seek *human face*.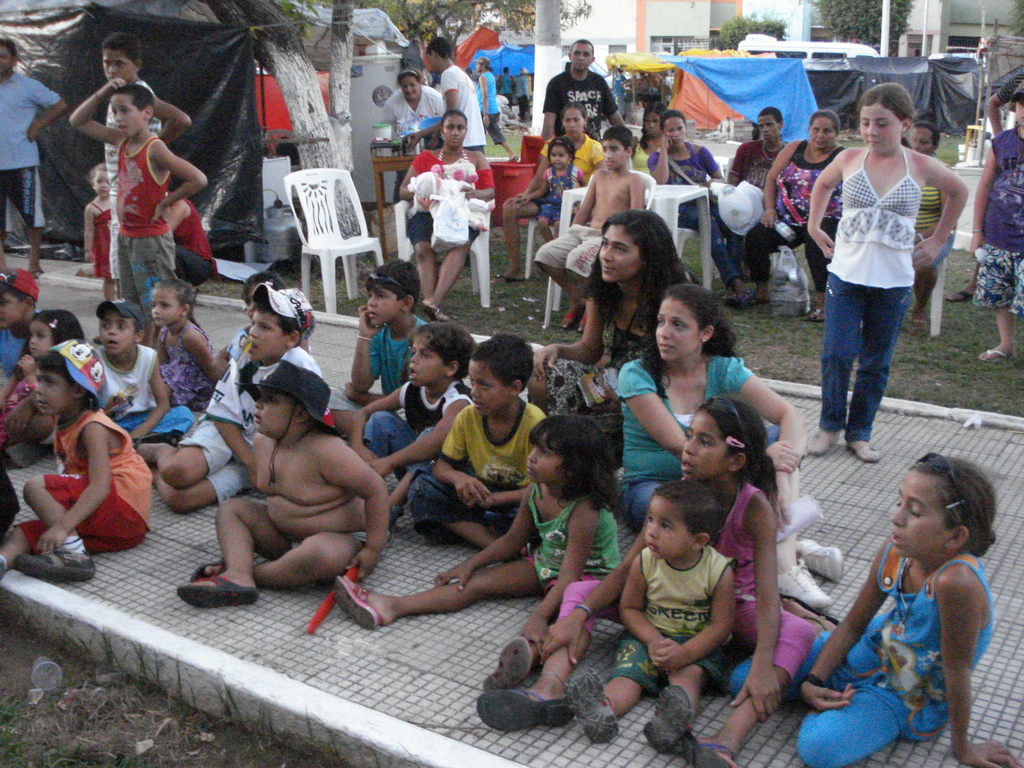
select_region(108, 93, 141, 139).
